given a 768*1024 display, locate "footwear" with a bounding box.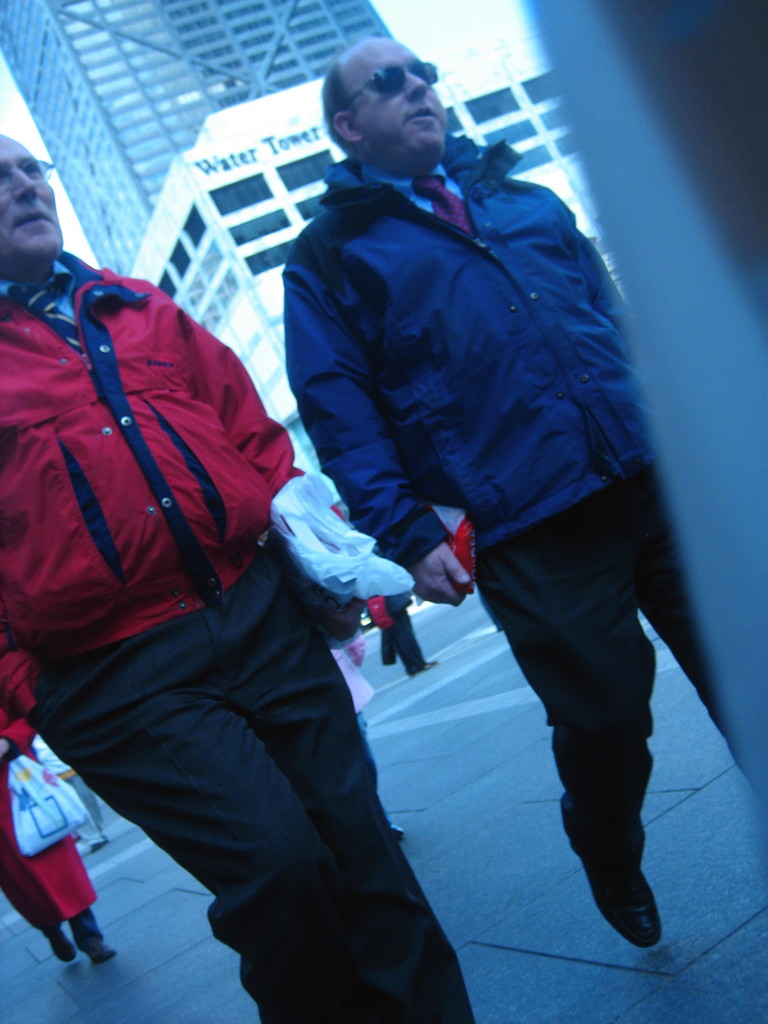
Located: left=41, top=923, right=78, bottom=960.
